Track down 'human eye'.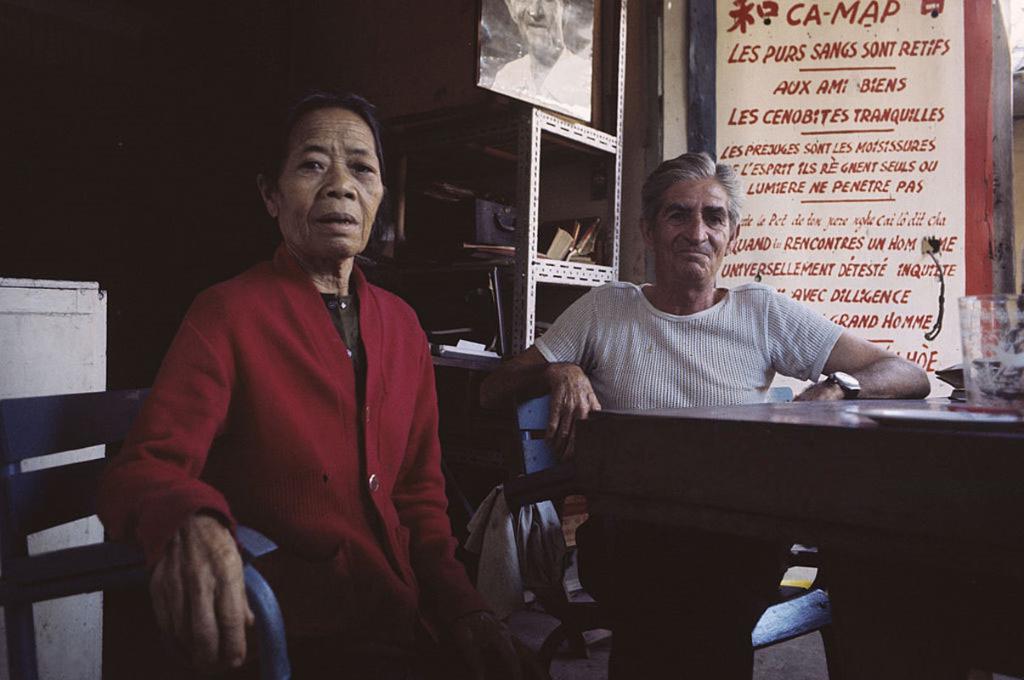
Tracked to pyautogui.locateOnScreen(663, 210, 687, 226).
